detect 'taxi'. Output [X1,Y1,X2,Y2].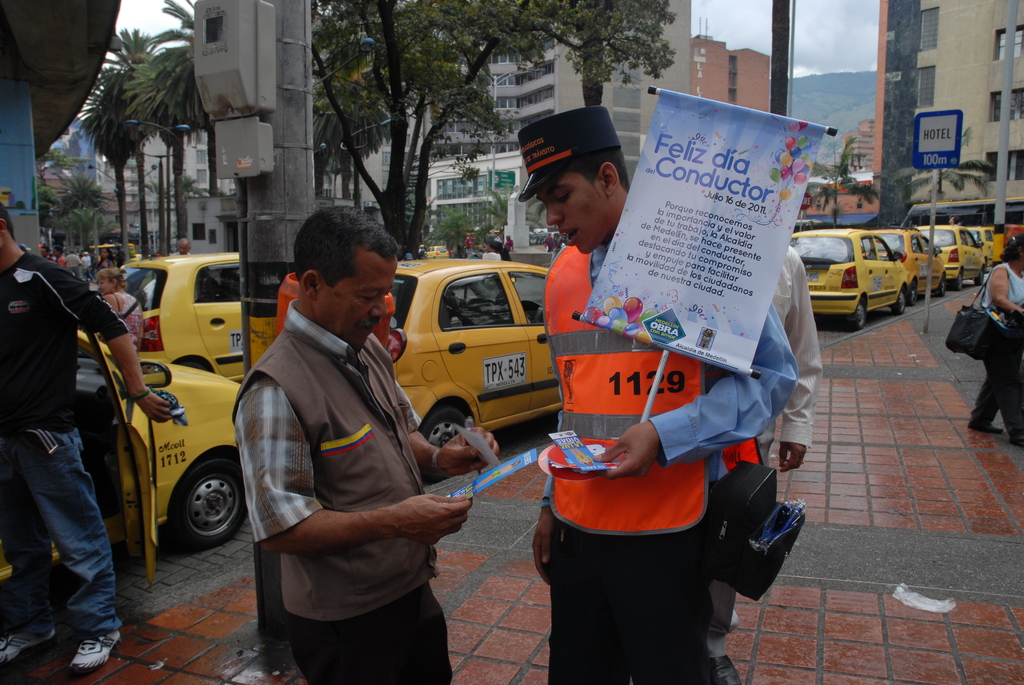
[120,251,252,386].
